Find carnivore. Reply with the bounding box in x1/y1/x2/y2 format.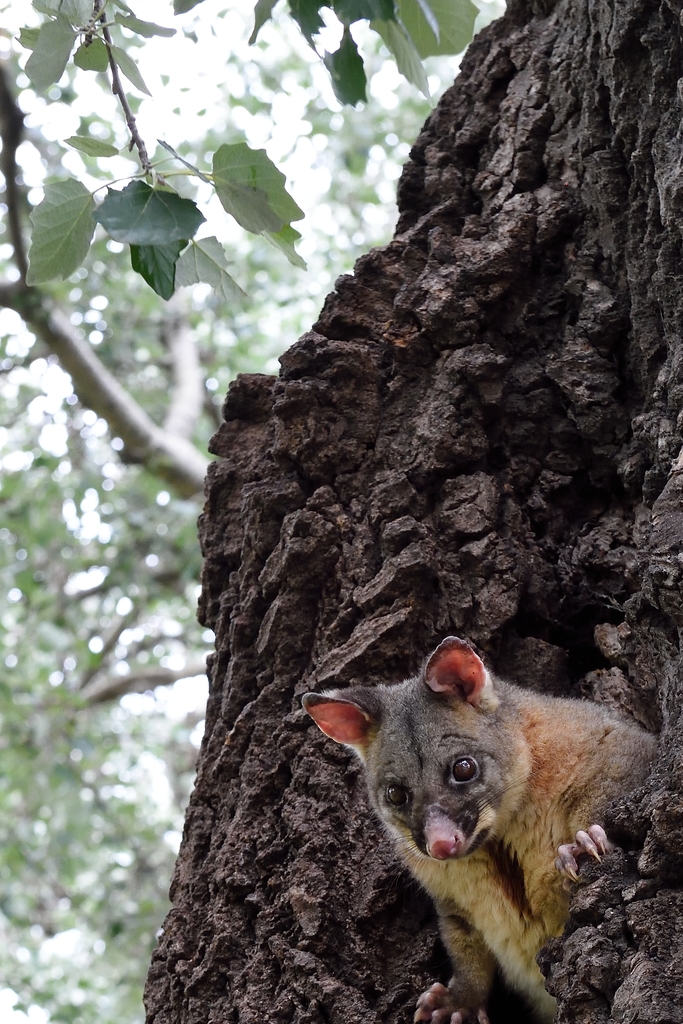
302/639/636/1018.
